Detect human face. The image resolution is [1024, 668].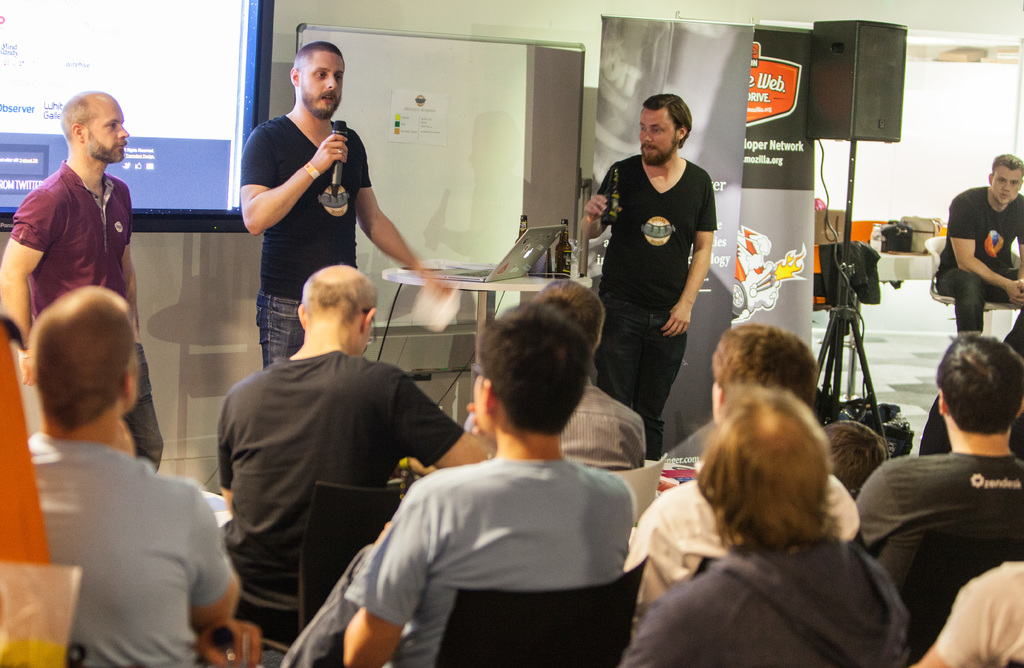
rect(637, 107, 675, 162).
